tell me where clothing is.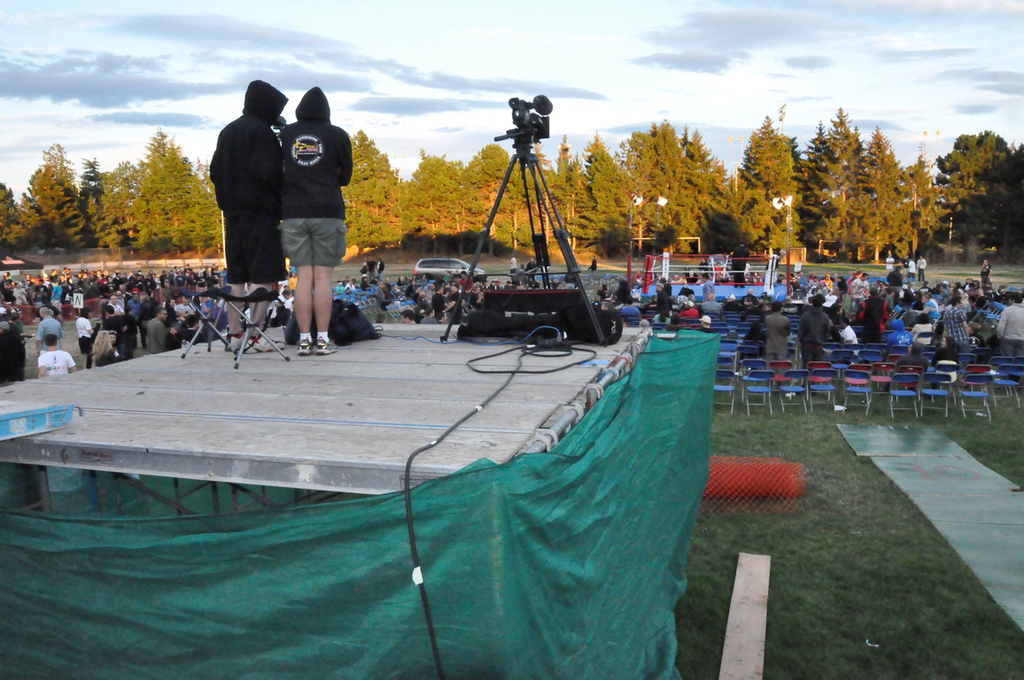
clothing is at {"x1": 39, "y1": 350, "x2": 74, "y2": 383}.
